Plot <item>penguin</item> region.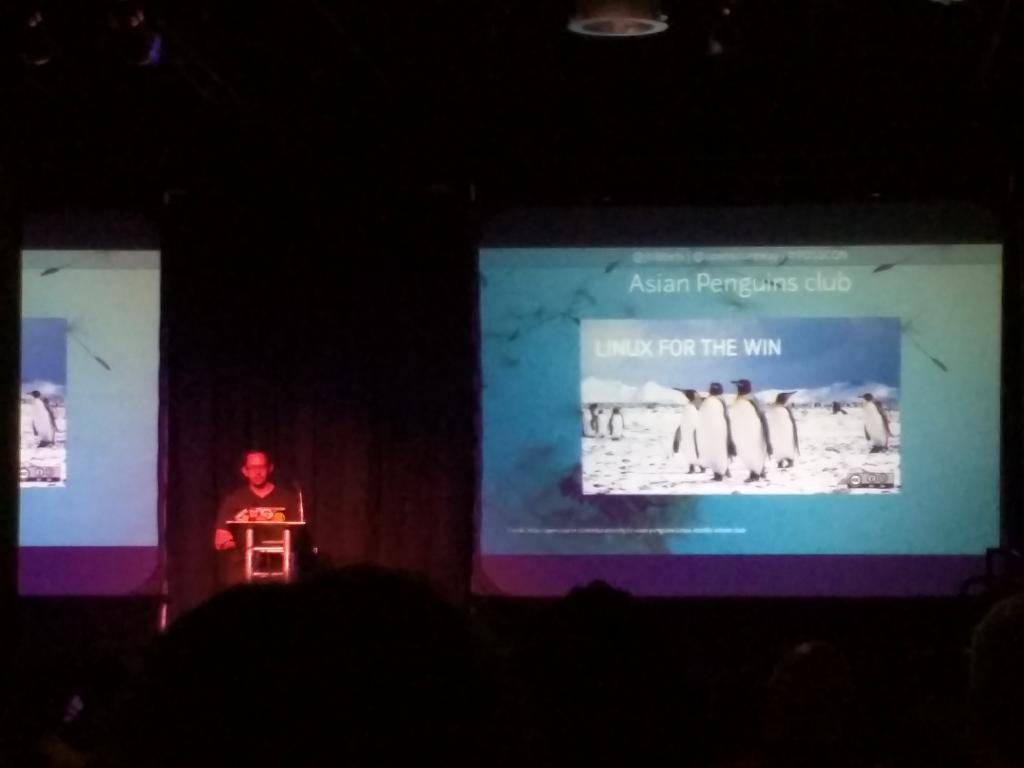
Plotted at [left=609, top=404, right=626, bottom=436].
